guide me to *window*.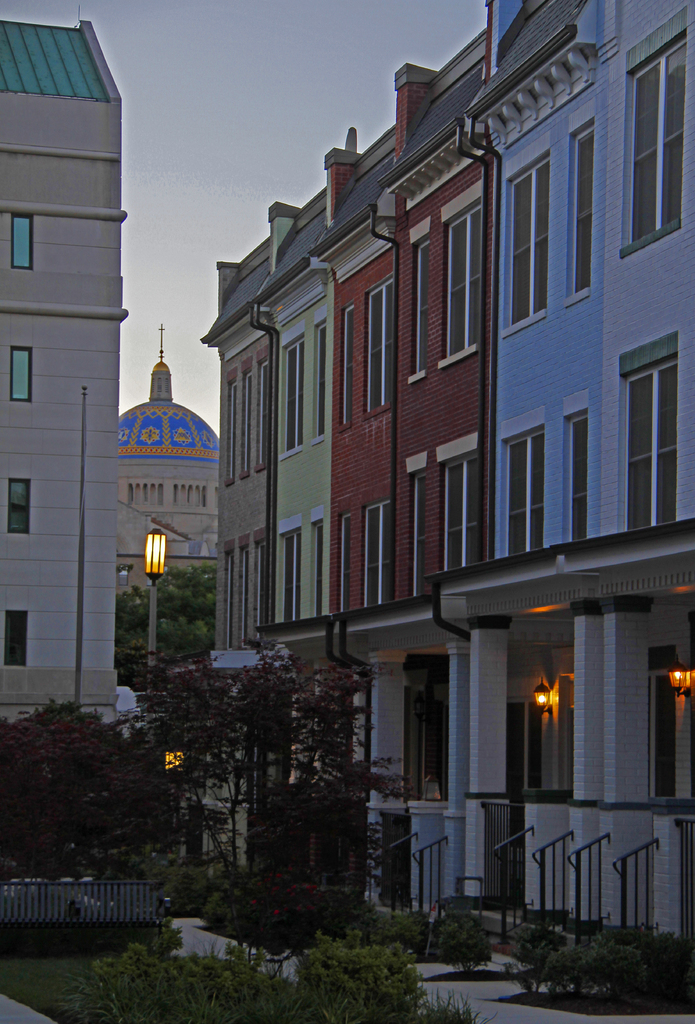
Guidance: {"x1": 312, "y1": 508, "x2": 323, "y2": 618}.
